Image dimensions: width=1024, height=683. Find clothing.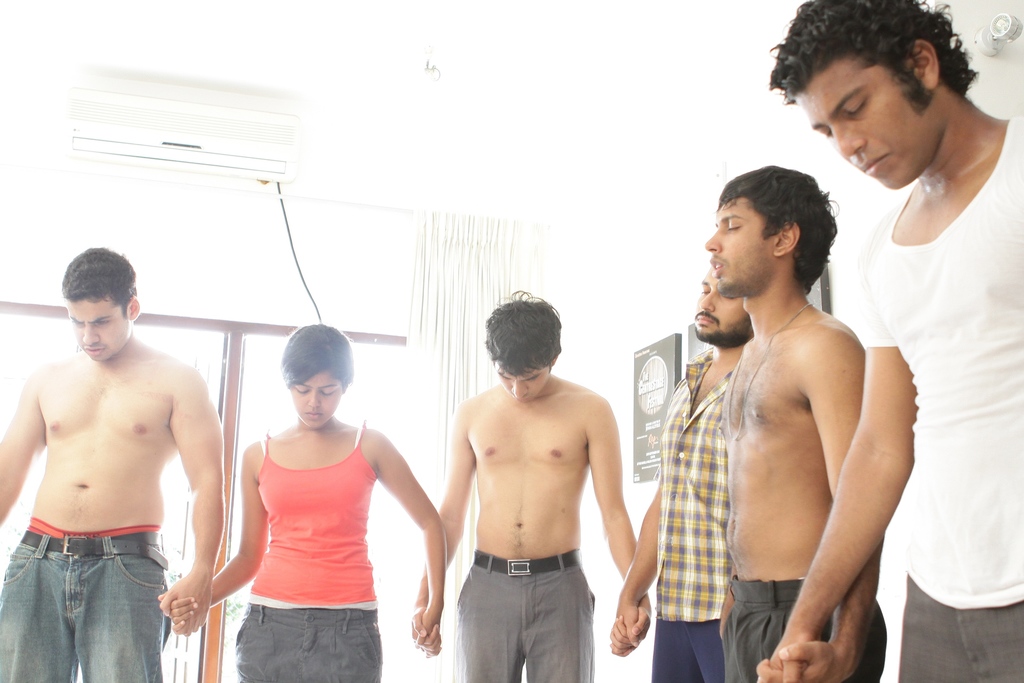
{"left": 650, "top": 345, "right": 733, "bottom": 682}.
